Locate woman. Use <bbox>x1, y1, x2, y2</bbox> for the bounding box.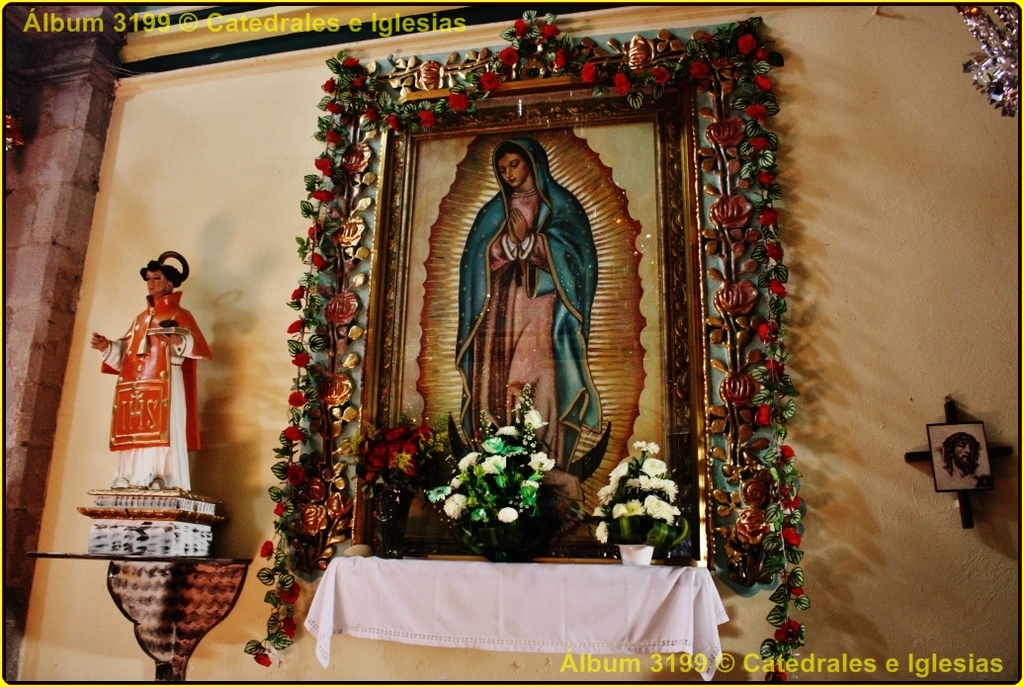
<bbox>455, 138, 606, 474</bbox>.
